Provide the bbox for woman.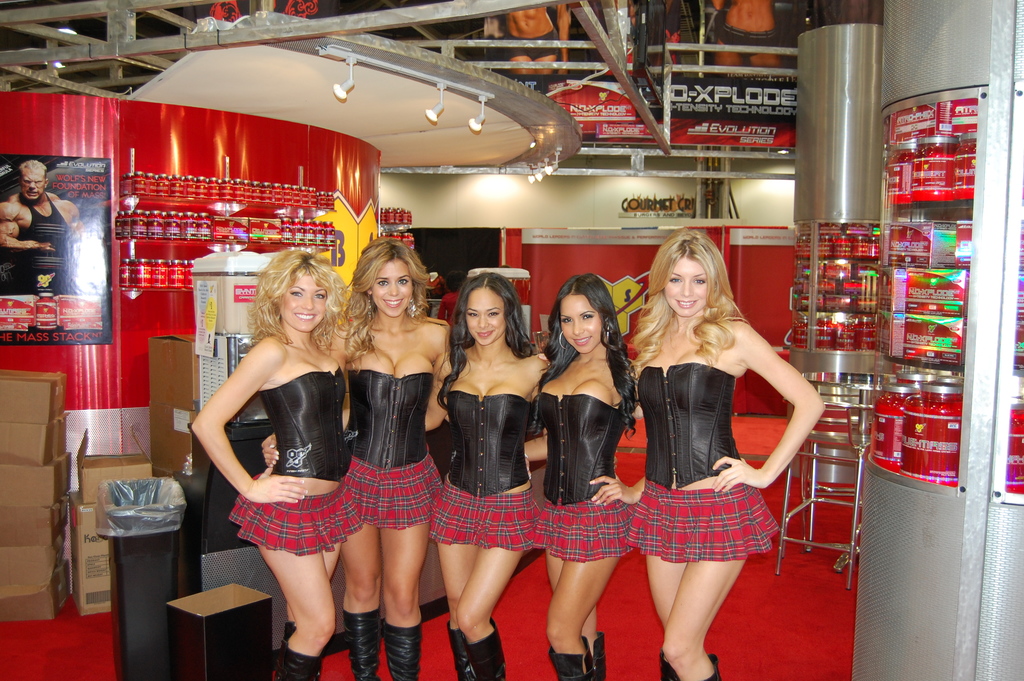
rect(186, 246, 368, 680).
